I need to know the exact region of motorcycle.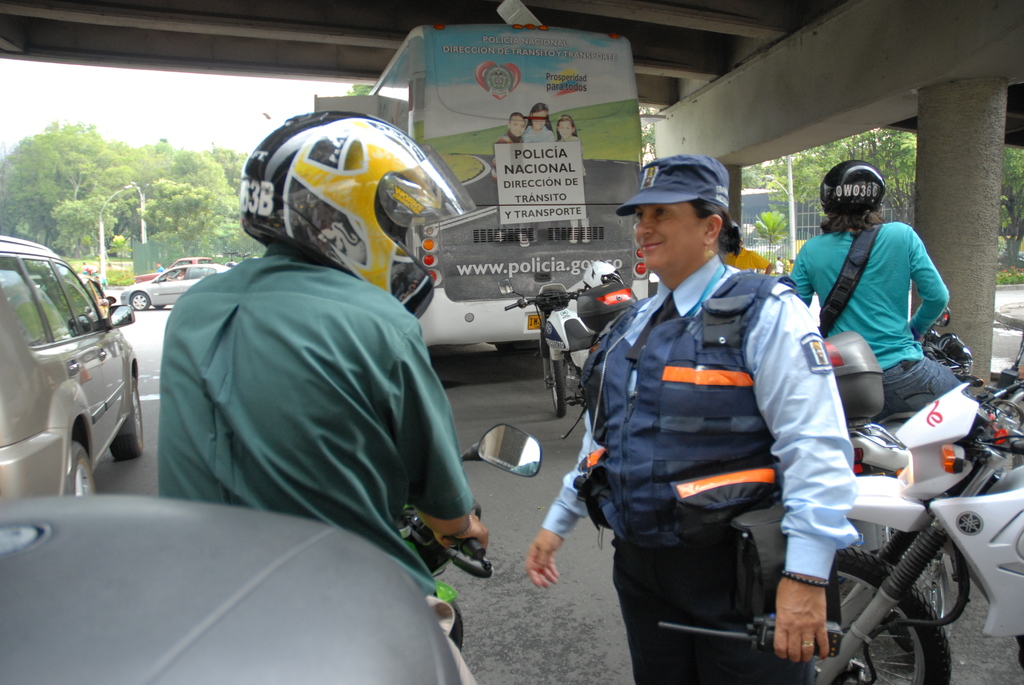
Region: left=919, top=304, right=979, bottom=367.
